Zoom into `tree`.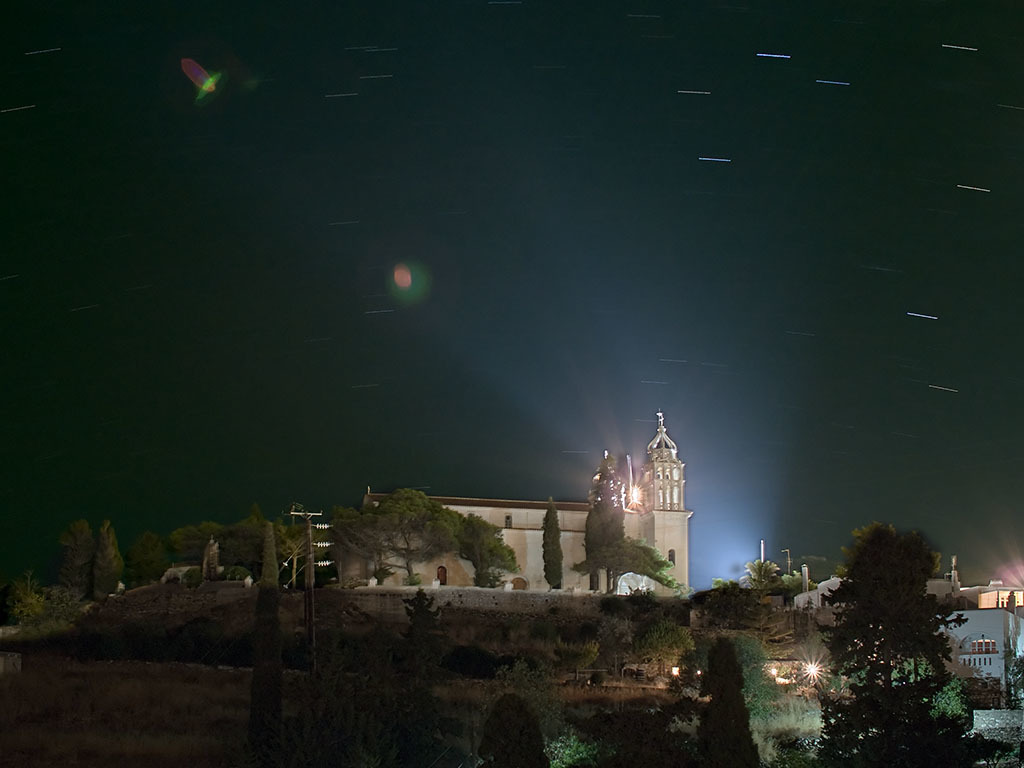
Zoom target: x1=831, y1=498, x2=972, y2=745.
